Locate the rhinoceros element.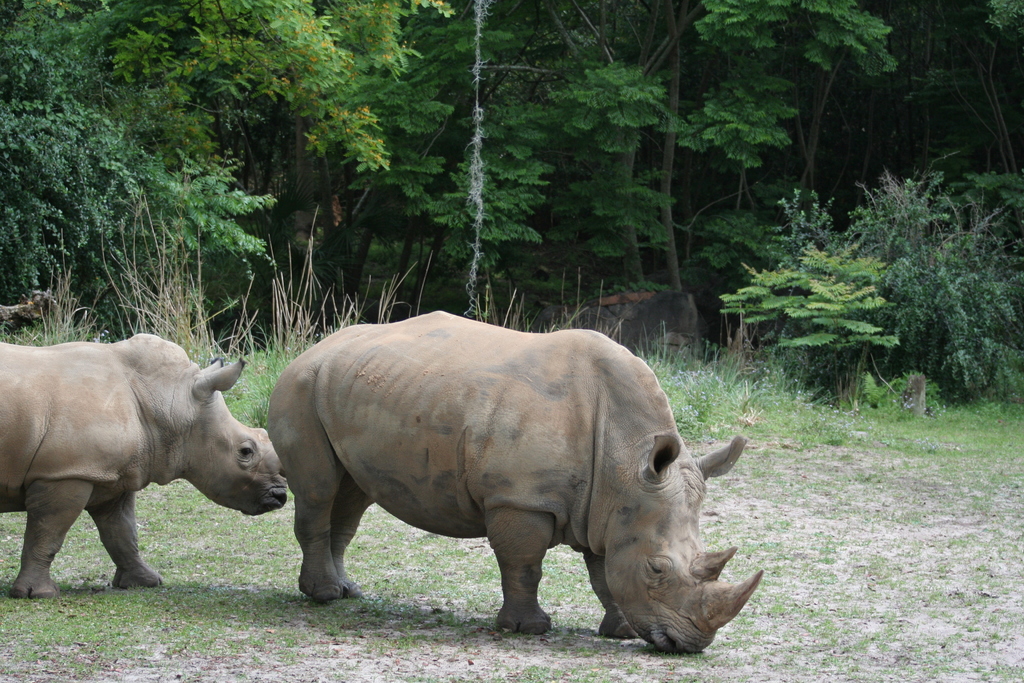
Element bbox: (left=248, top=310, right=767, bottom=654).
